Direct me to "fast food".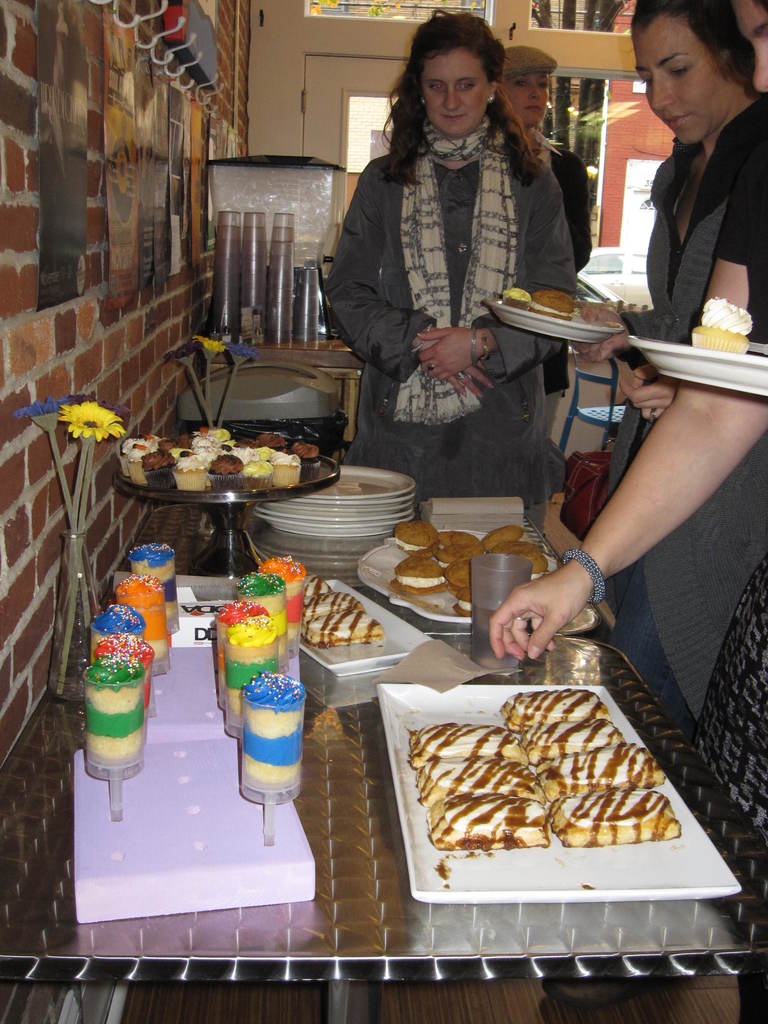
Direction: [301,608,385,647].
